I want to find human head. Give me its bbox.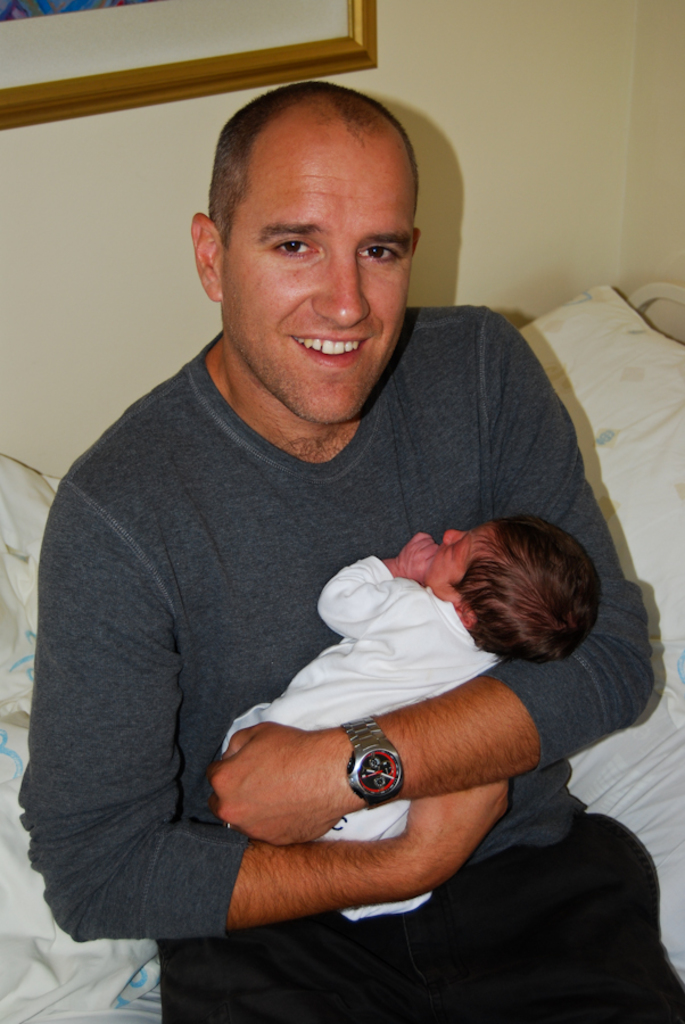
<bbox>424, 514, 616, 679</bbox>.
